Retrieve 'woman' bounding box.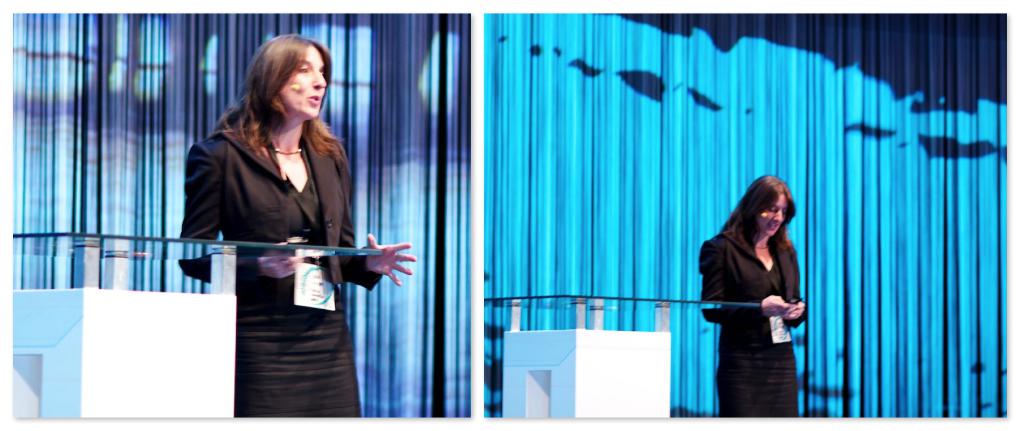
Bounding box: x1=703 y1=172 x2=801 y2=425.
